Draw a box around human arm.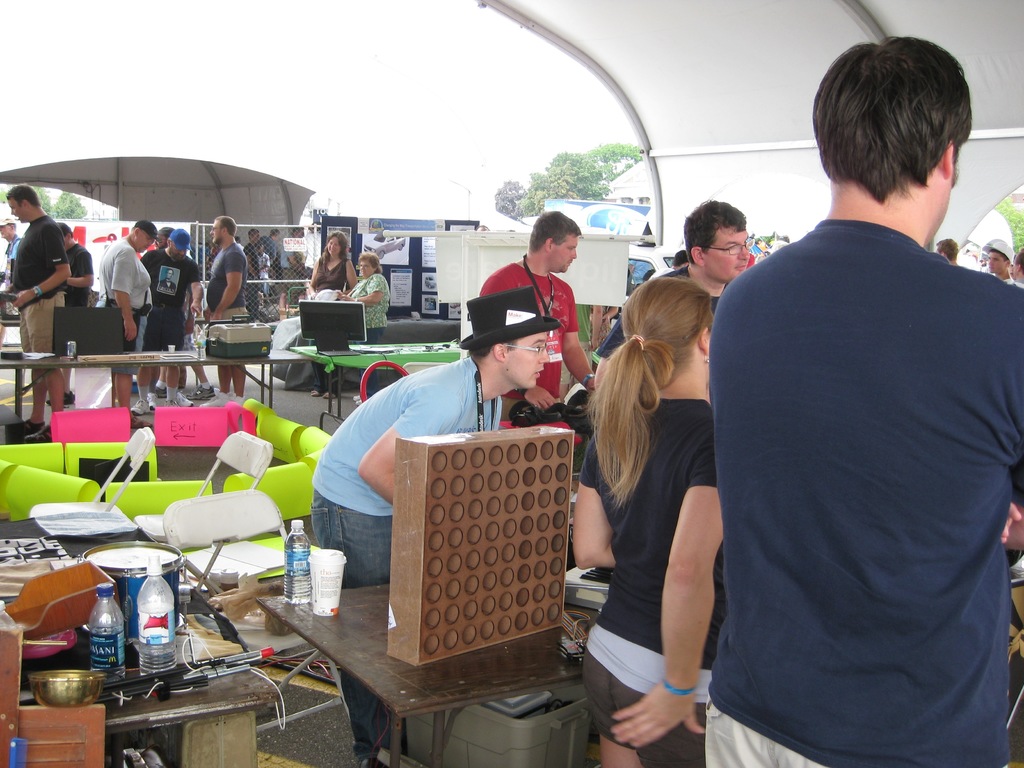
<bbox>349, 383, 459, 512</bbox>.
